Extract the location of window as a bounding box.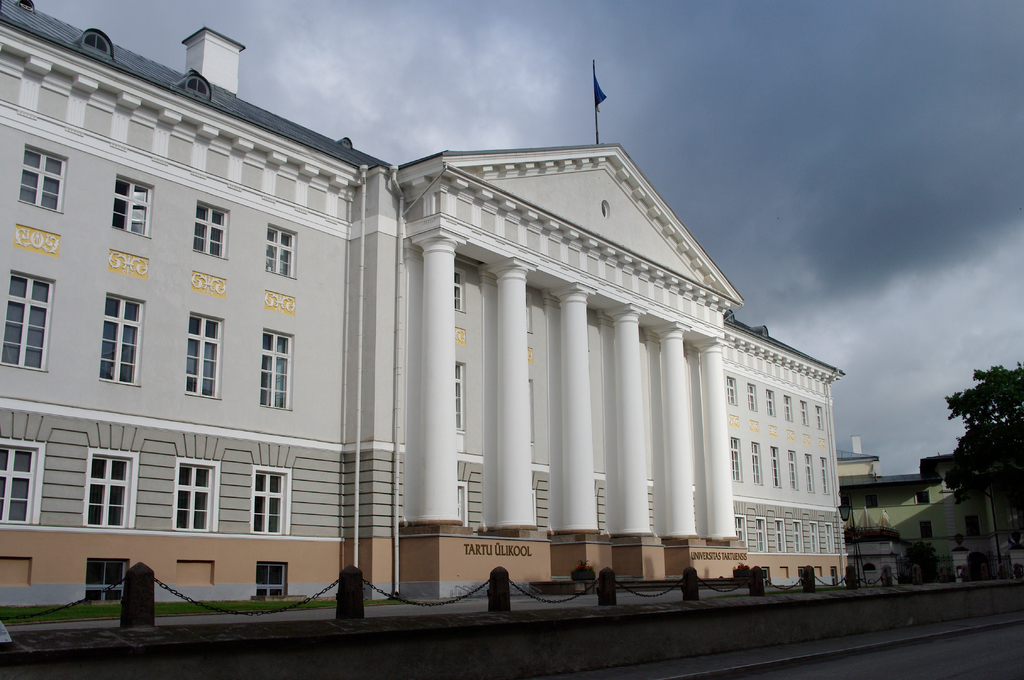
<bbox>83, 446, 130, 529</bbox>.
